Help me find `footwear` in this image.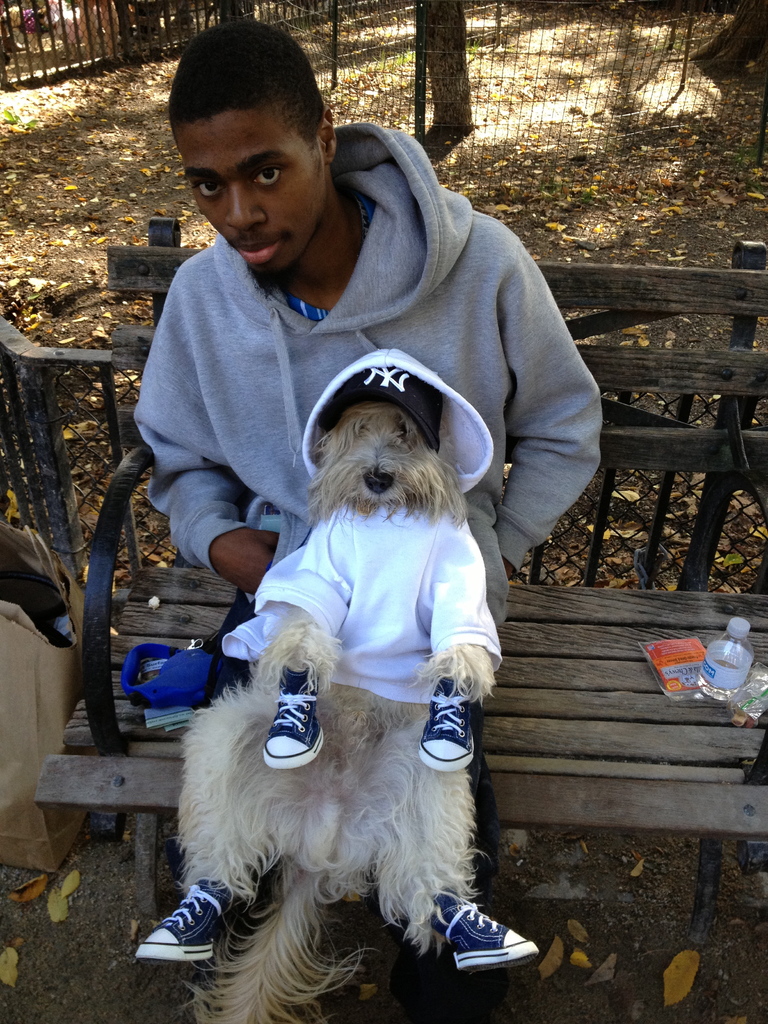
Found it: 263,664,326,769.
